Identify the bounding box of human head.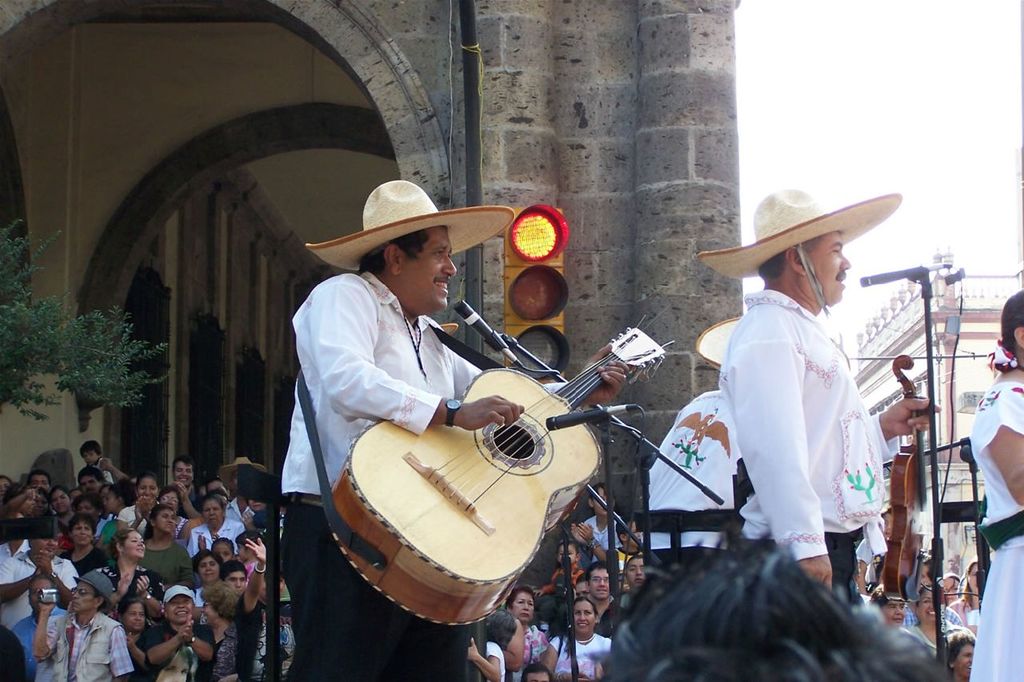
pyautogui.locateOnScreen(303, 176, 514, 312).
